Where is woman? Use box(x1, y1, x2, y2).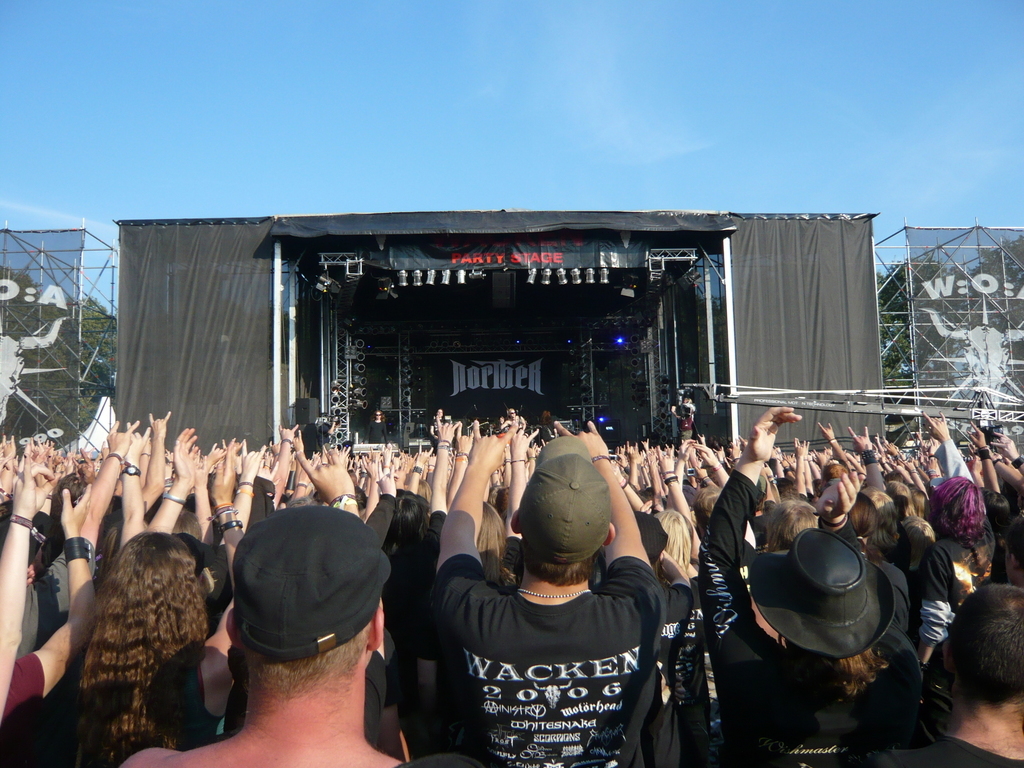
box(612, 465, 705, 767).
